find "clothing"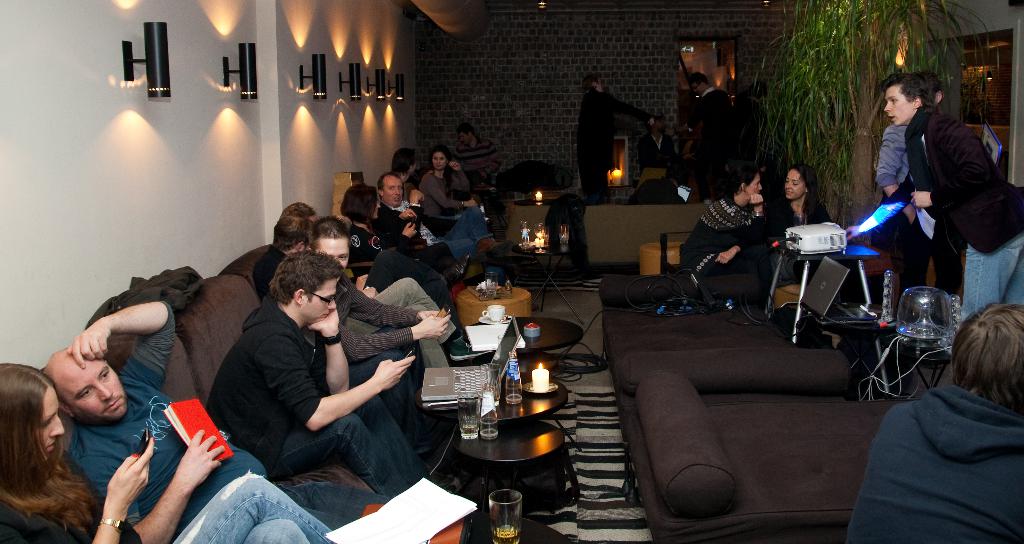
locate(577, 93, 656, 201)
